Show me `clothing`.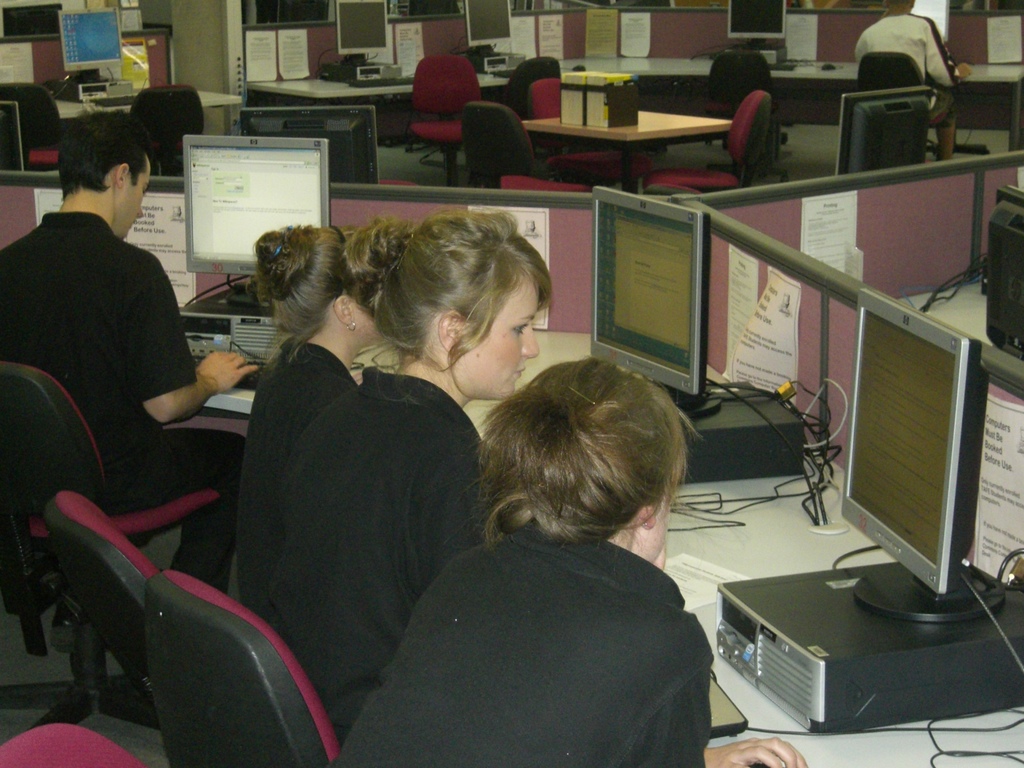
`clothing` is here: bbox(237, 339, 357, 608).
